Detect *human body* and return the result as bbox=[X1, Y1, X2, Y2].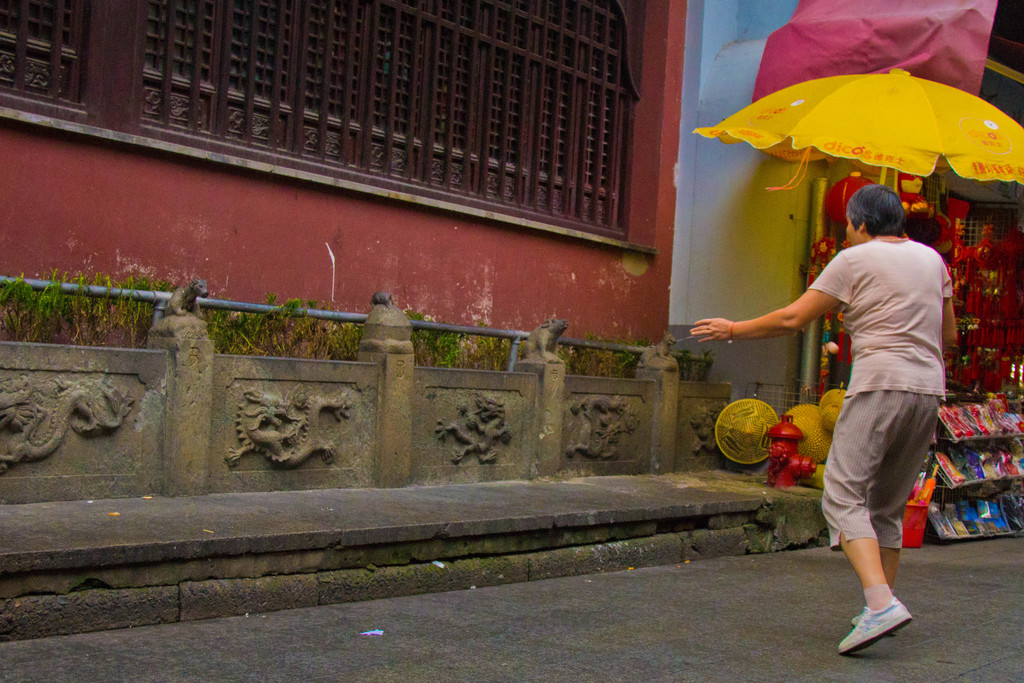
bbox=[776, 117, 947, 628].
